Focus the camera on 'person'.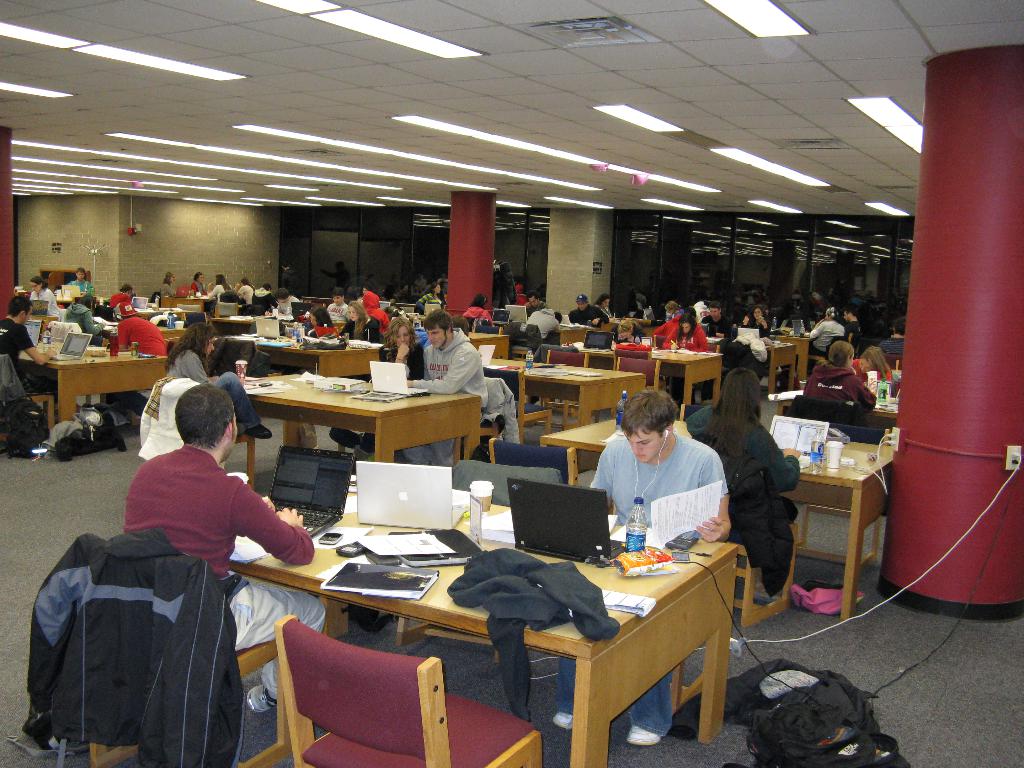
Focus region: x1=115 y1=303 x2=159 y2=351.
